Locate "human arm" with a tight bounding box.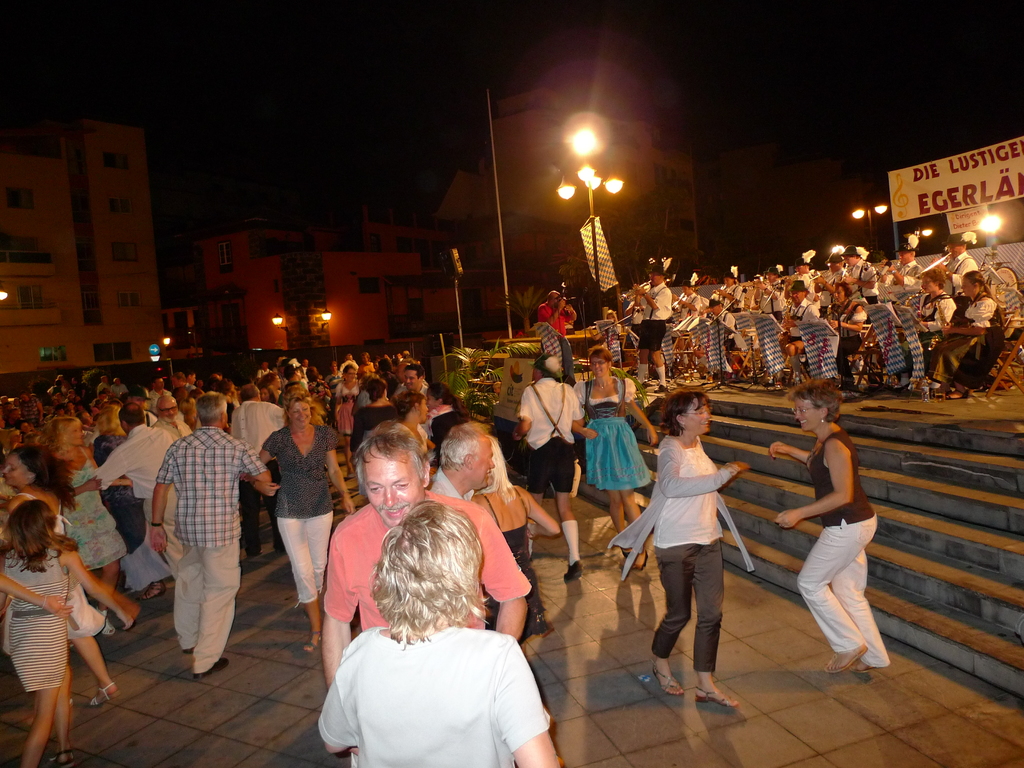
<bbox>144, 444, 186, 558</bbox>.
